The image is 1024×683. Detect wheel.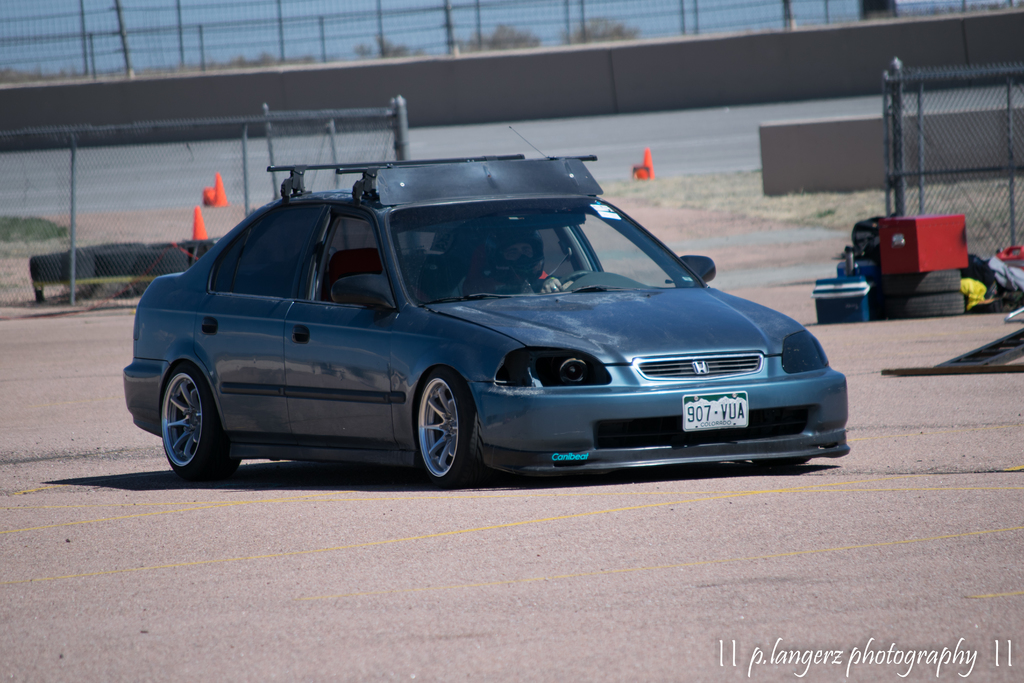
Detection: (x1=561, y1=271, x2=588, y2=284).
